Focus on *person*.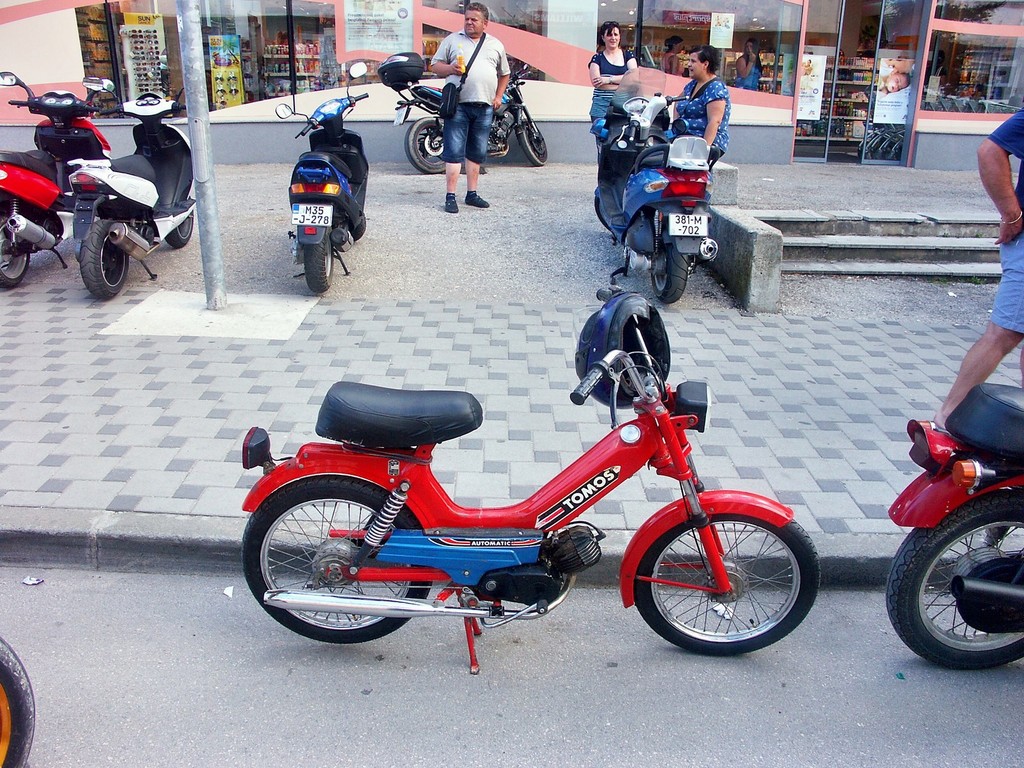
Focused at locate(735, 40, 764, 88).
